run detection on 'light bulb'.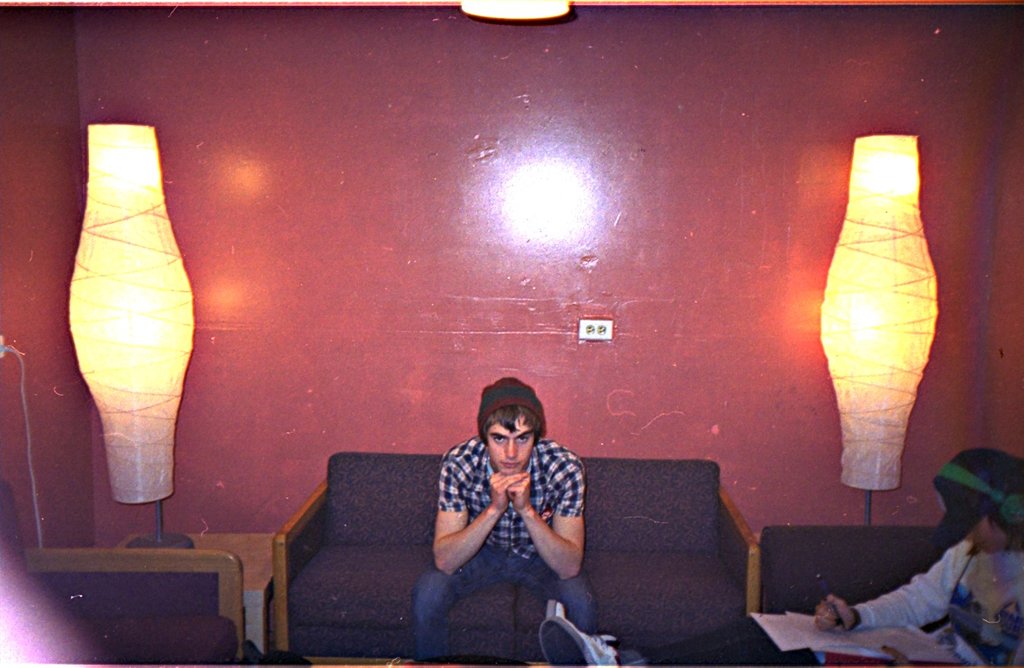
Result: rect(816, 153, 945, 442).
